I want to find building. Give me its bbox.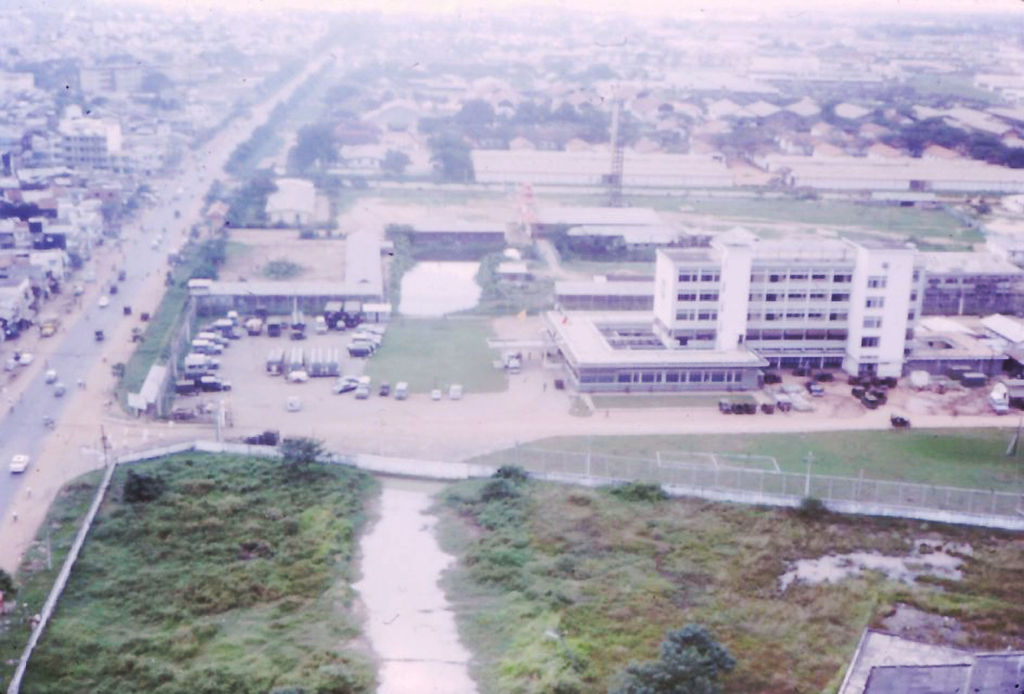
<region>52, 121, 135, 177</region>.
